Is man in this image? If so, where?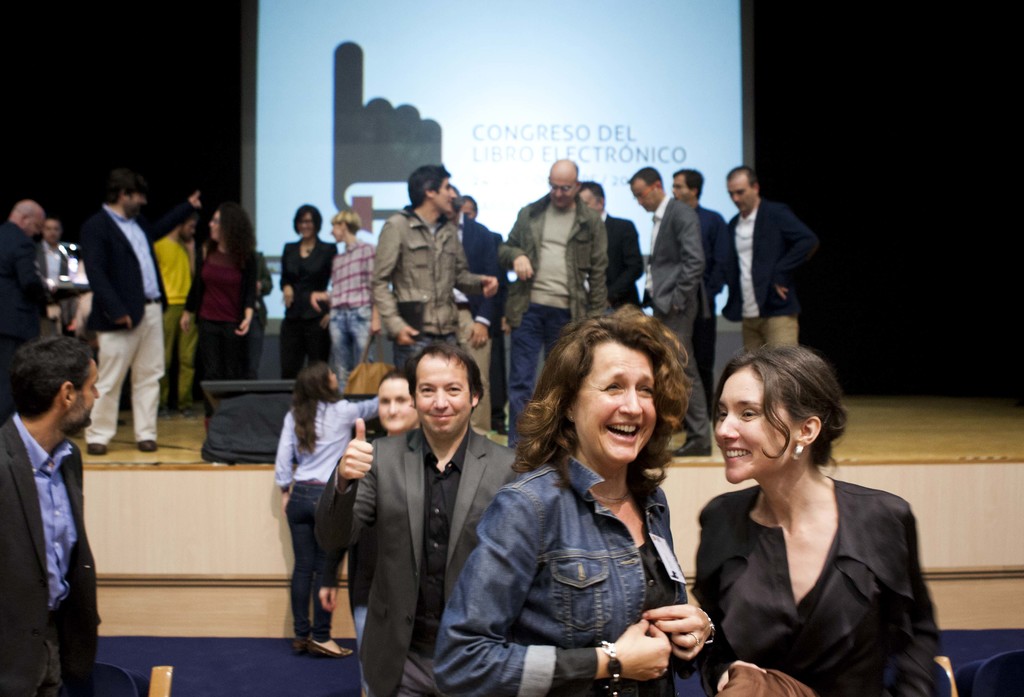
Yes, at (634,165,708,459).
